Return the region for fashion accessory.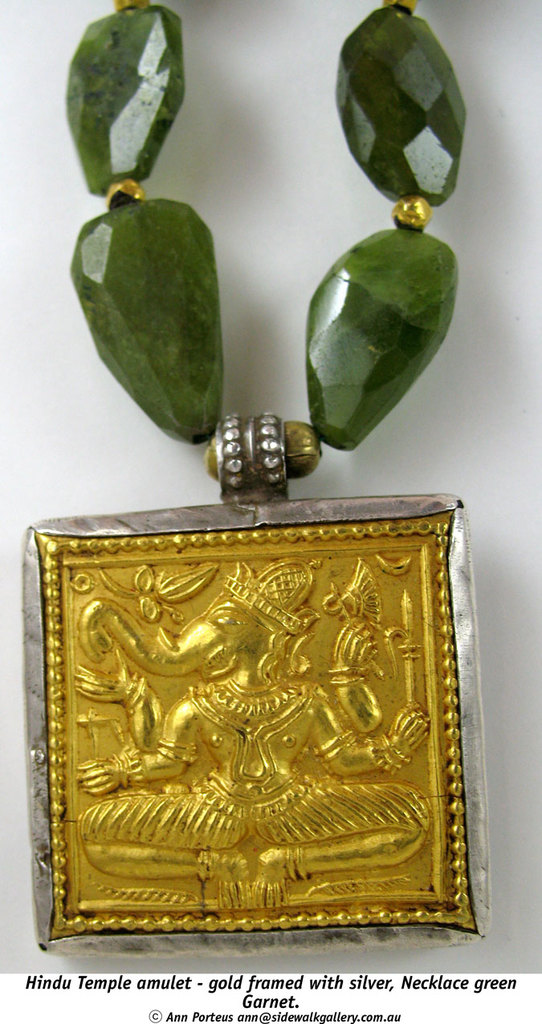
select_region(22, 0, 489, 963).
